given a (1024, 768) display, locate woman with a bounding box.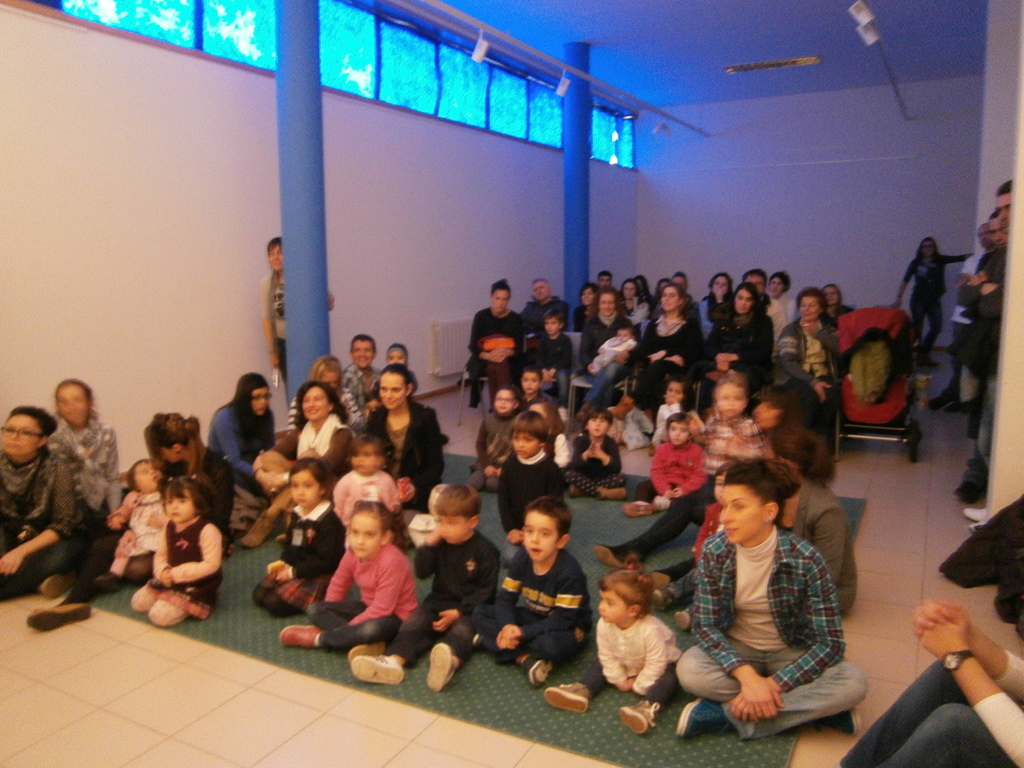
Located: (888,239,975,369).
